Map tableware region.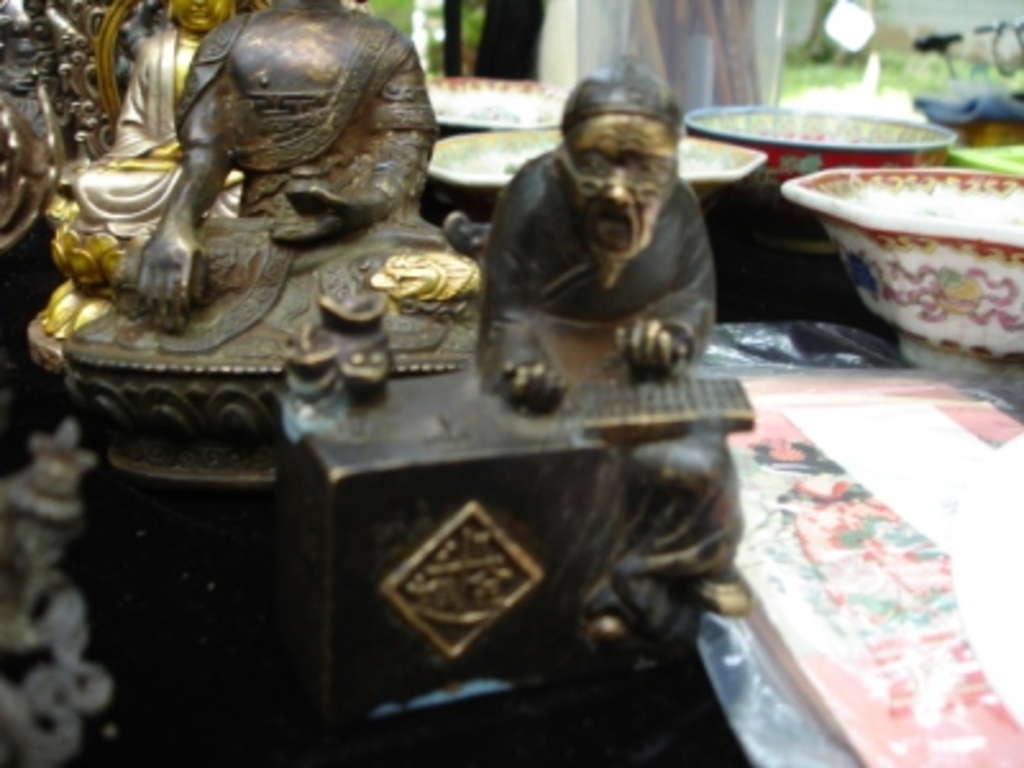
Mapped to box(438, 69, 573, 128).
